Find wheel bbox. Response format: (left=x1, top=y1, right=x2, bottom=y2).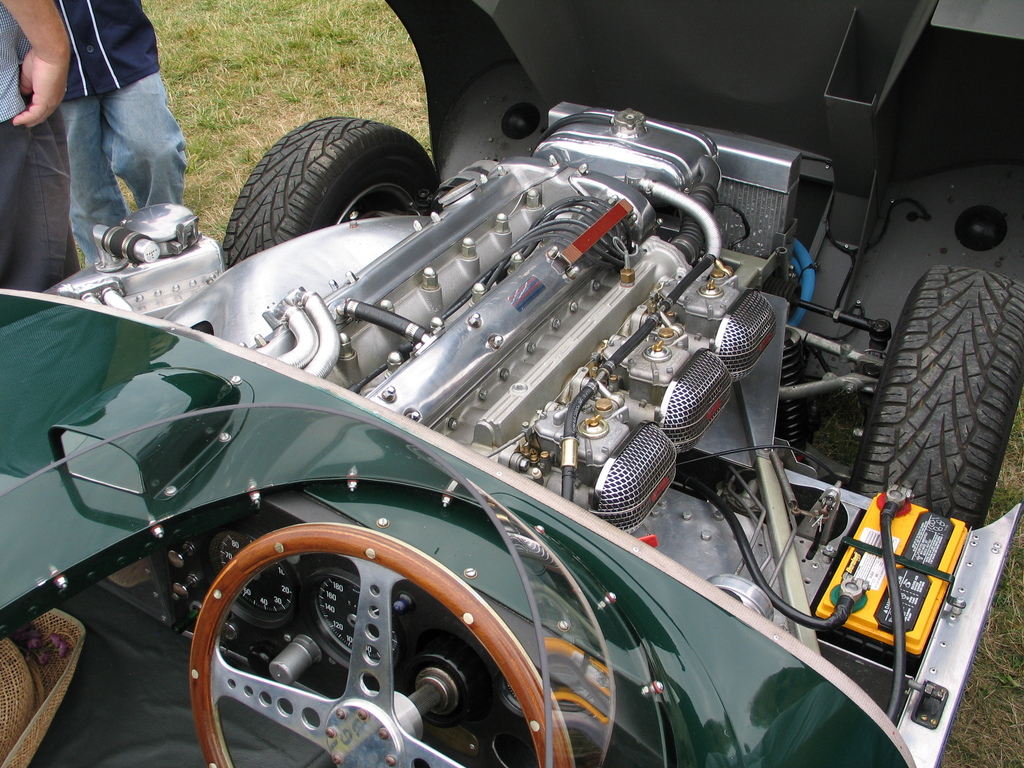
(left=193, top=522, right=575, bottom=767).
